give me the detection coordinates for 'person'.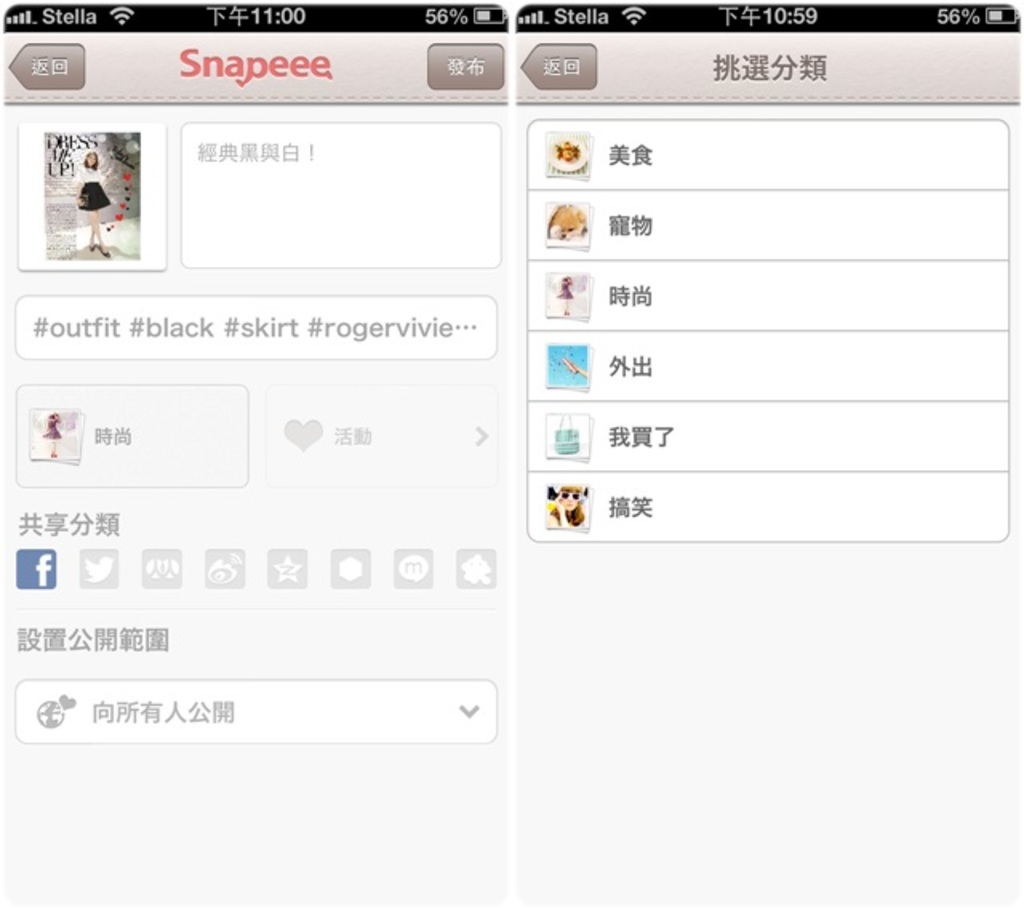
70 138 112 251.
